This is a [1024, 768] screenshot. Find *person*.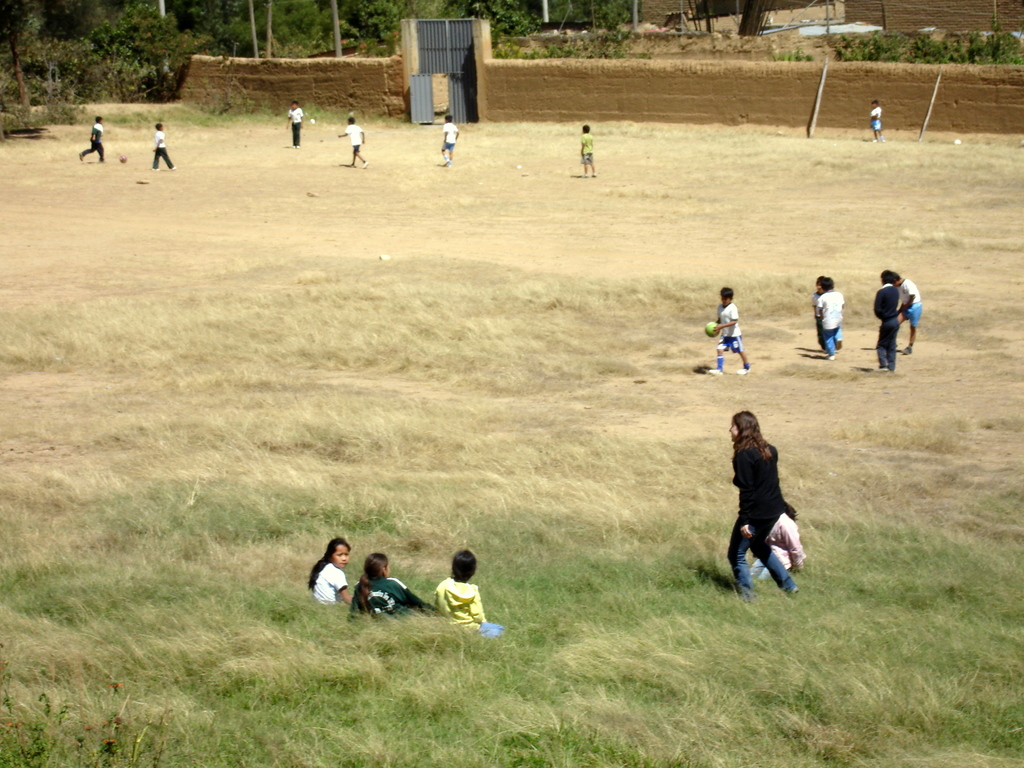
Bounding box: (810,278,845,356).
